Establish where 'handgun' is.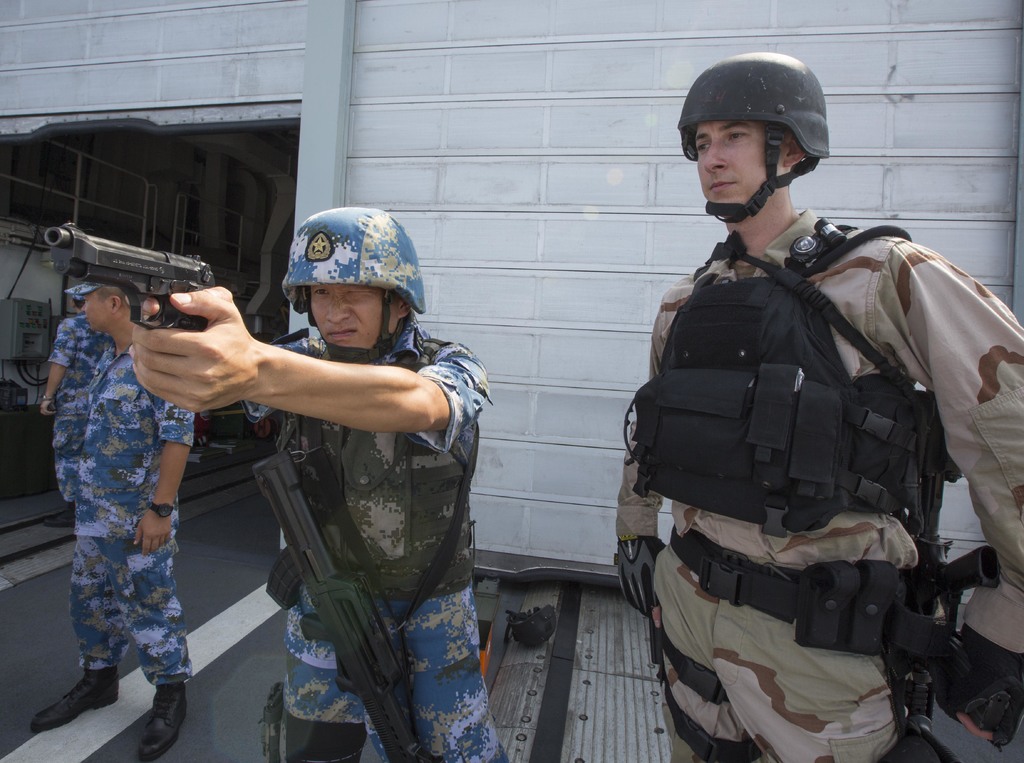
Established at box=[42, 220, 221, 332].
